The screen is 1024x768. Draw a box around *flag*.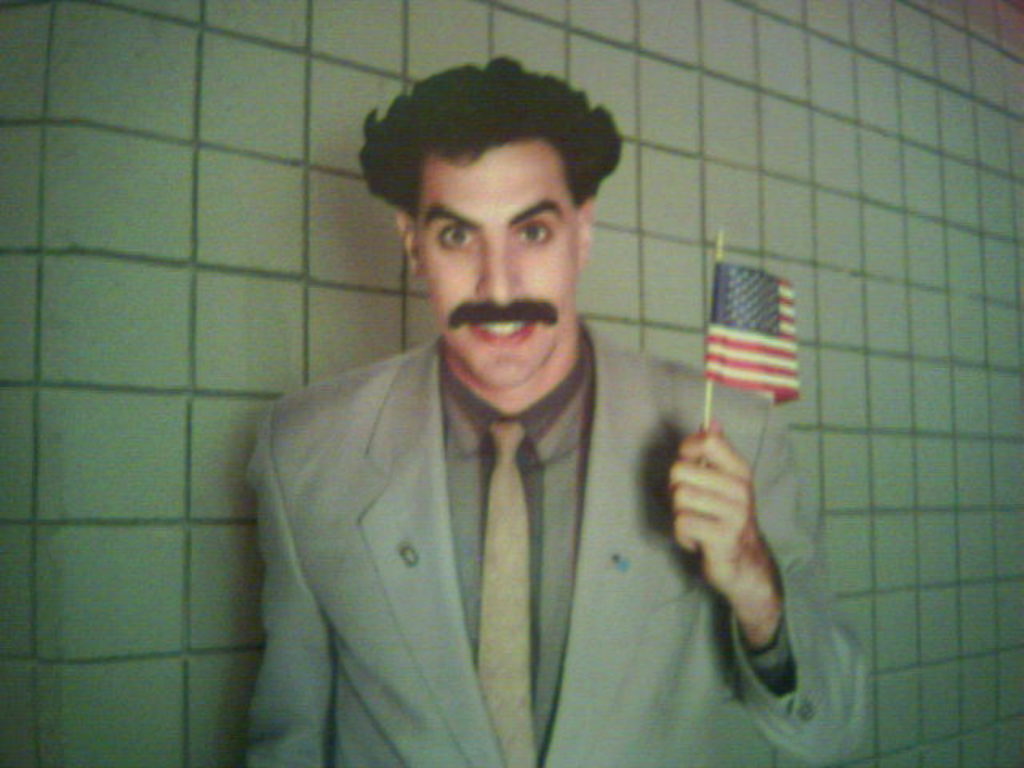
(704,261,795,410).
